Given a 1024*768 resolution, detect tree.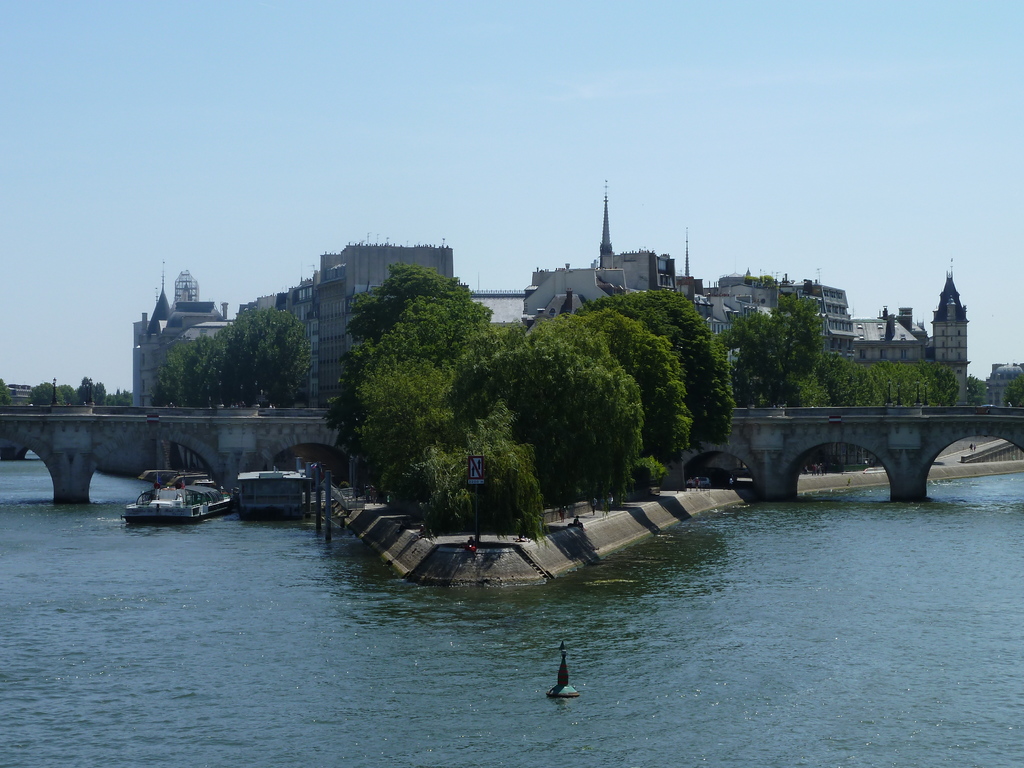
bbox=(22, 387, 70, 411).
